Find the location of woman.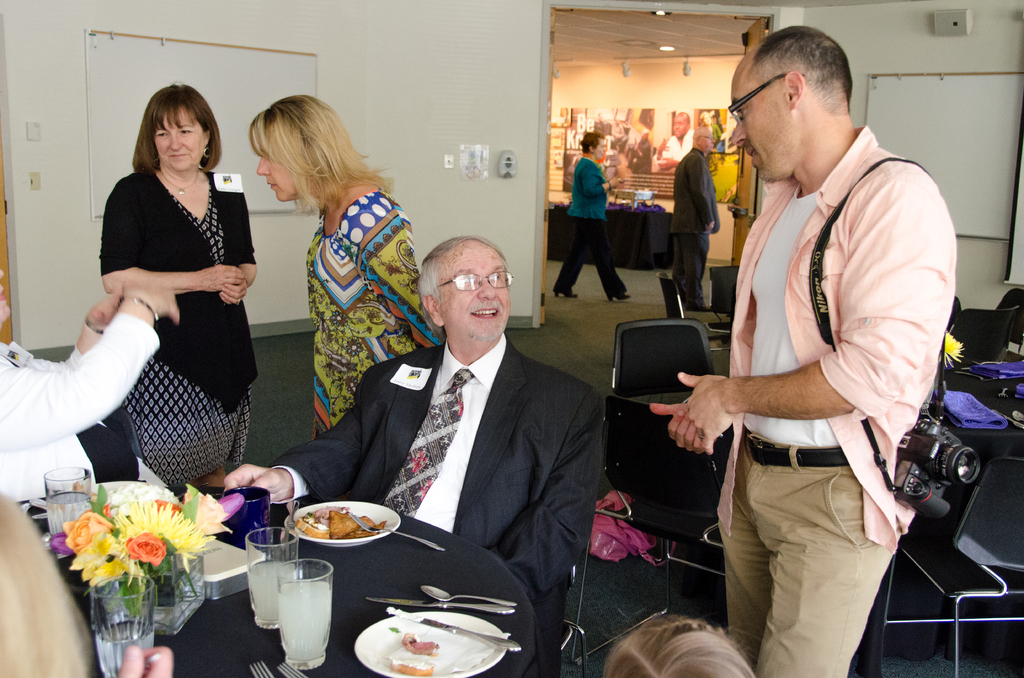
Location: bbox=(249, 93, 440, 438).
